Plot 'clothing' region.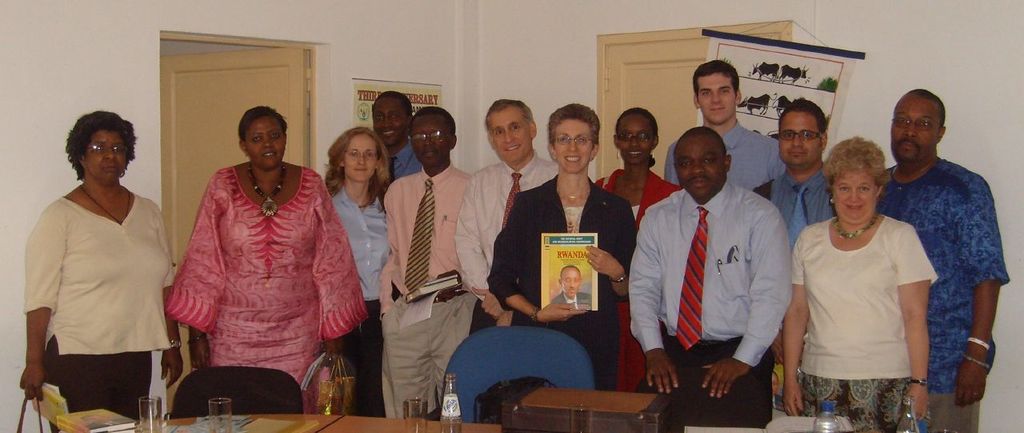
Plotted at <box>786,213,941,432</box>.
